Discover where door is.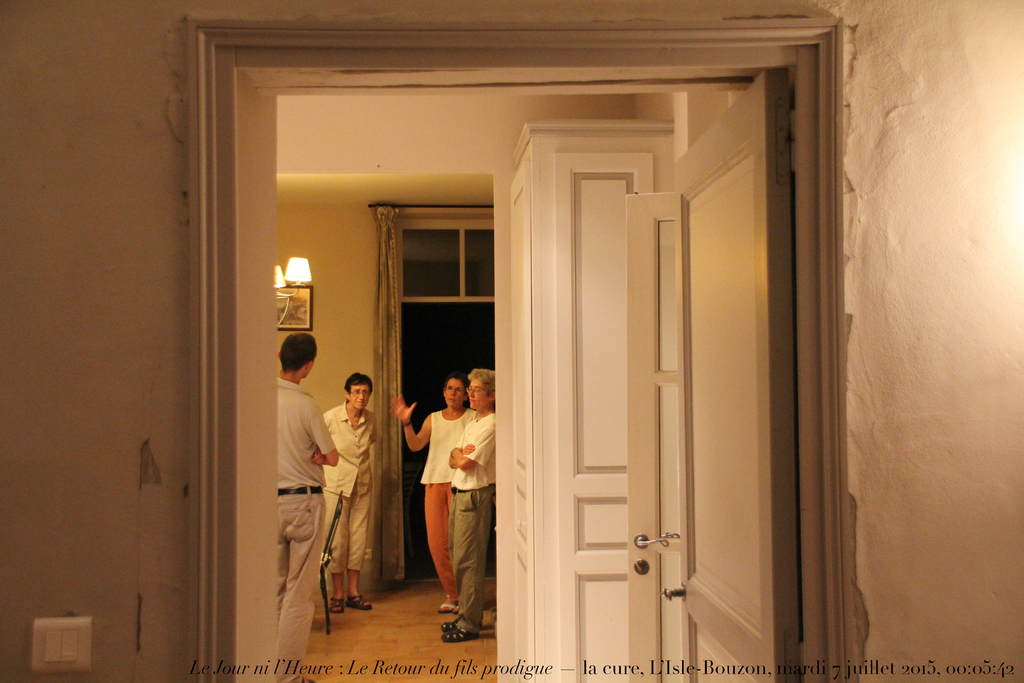
Discovered at {"left": 161, "top": 19, "right": 860, "bottom": 660}.
